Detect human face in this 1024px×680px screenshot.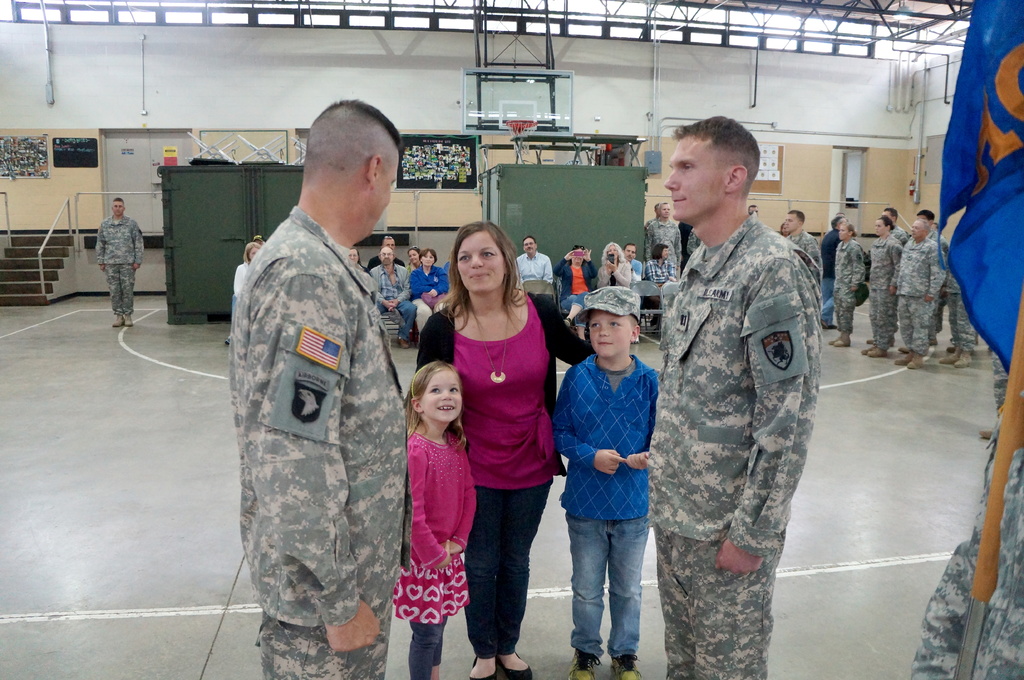
Detection: <bbox>248, 245, 262, 261</bbox>.
